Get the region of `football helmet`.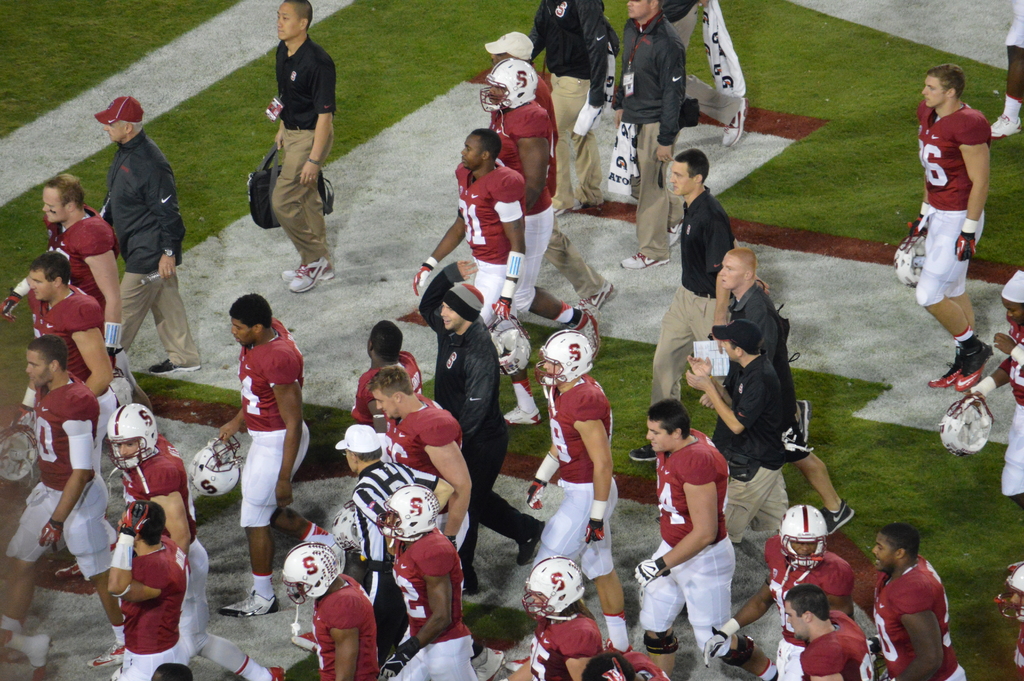
<box>532,332,591,393</box>.
